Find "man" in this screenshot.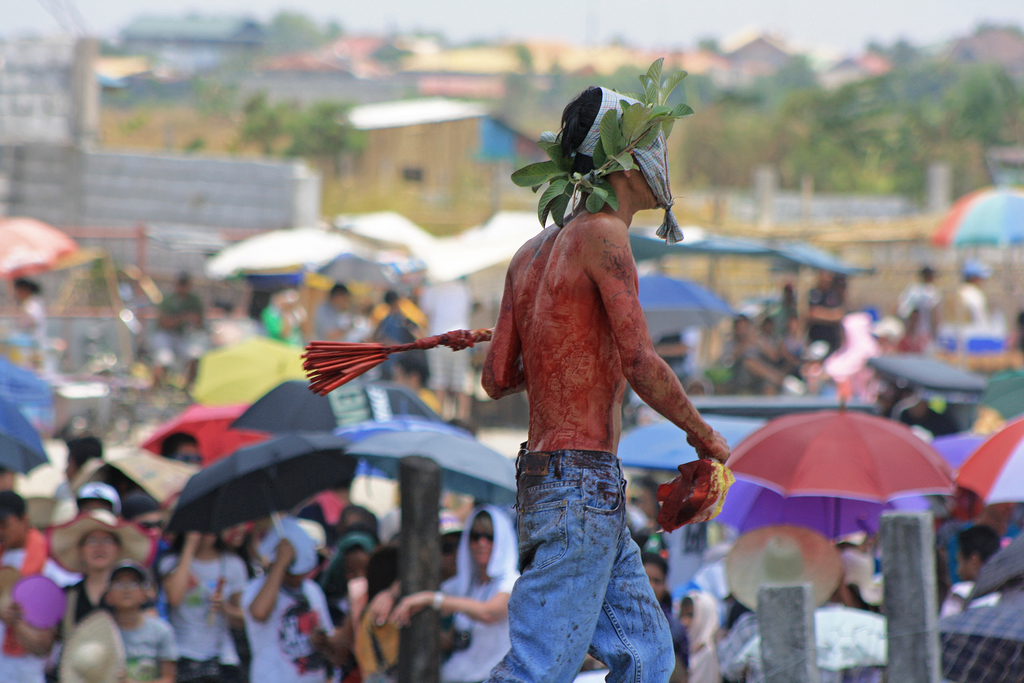
The bounding box for "man" is select_region(0, 489, 84, 682).
